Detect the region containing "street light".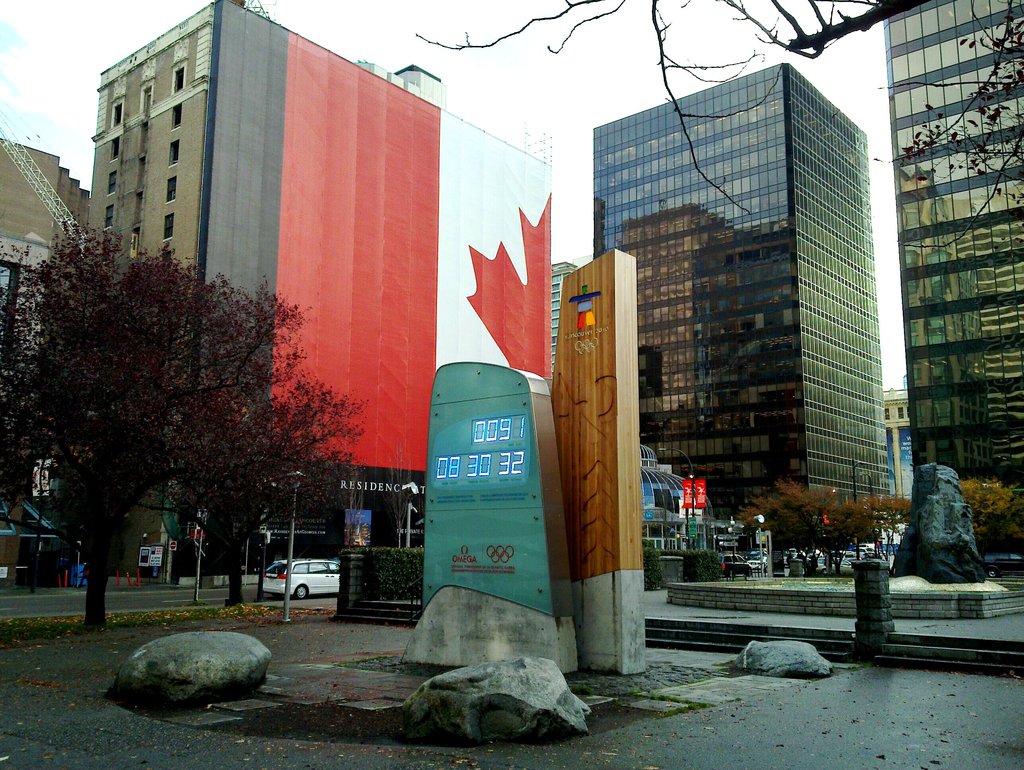
{"left": 863, "top": 472, "right": 876, "bottom": 555}.
